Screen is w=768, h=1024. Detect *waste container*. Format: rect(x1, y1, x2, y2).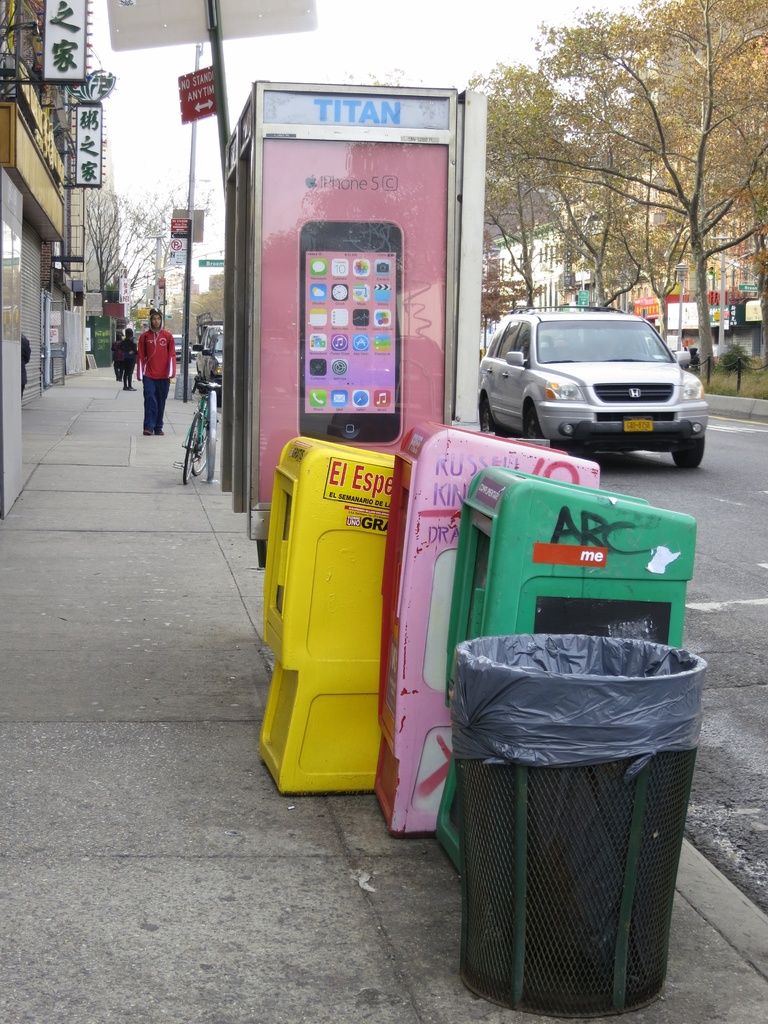
rect(453, 626, 709, 1021).
